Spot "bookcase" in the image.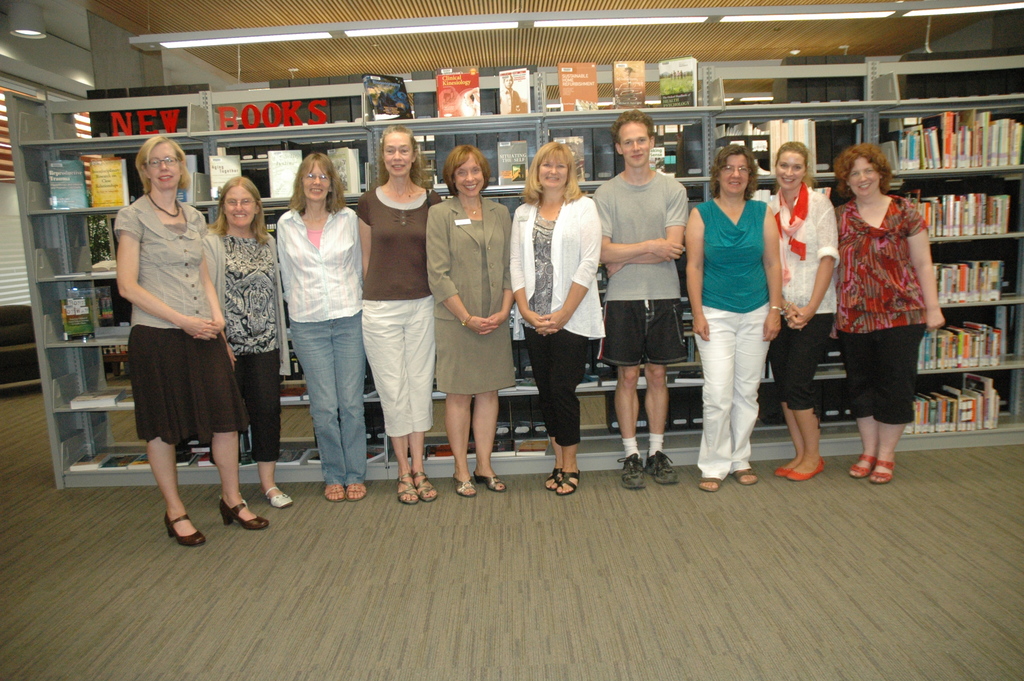
"bookcase" found at BBox(5, 58, 1023, 492).
